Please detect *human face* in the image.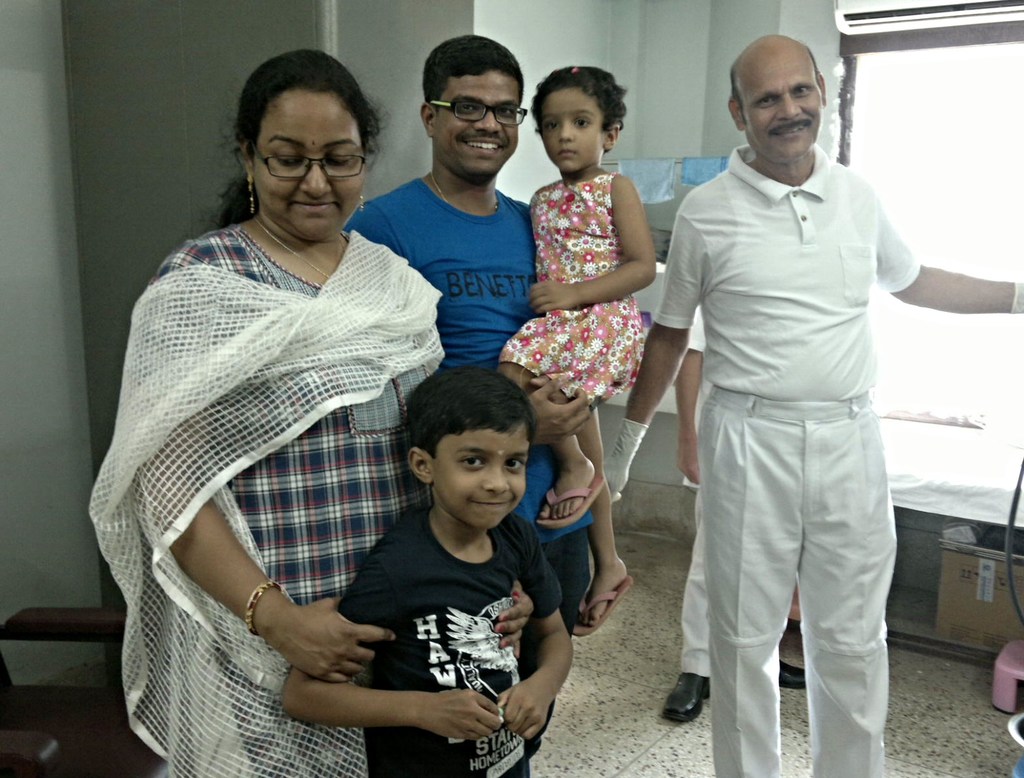
[428, 432, 530, 534].
